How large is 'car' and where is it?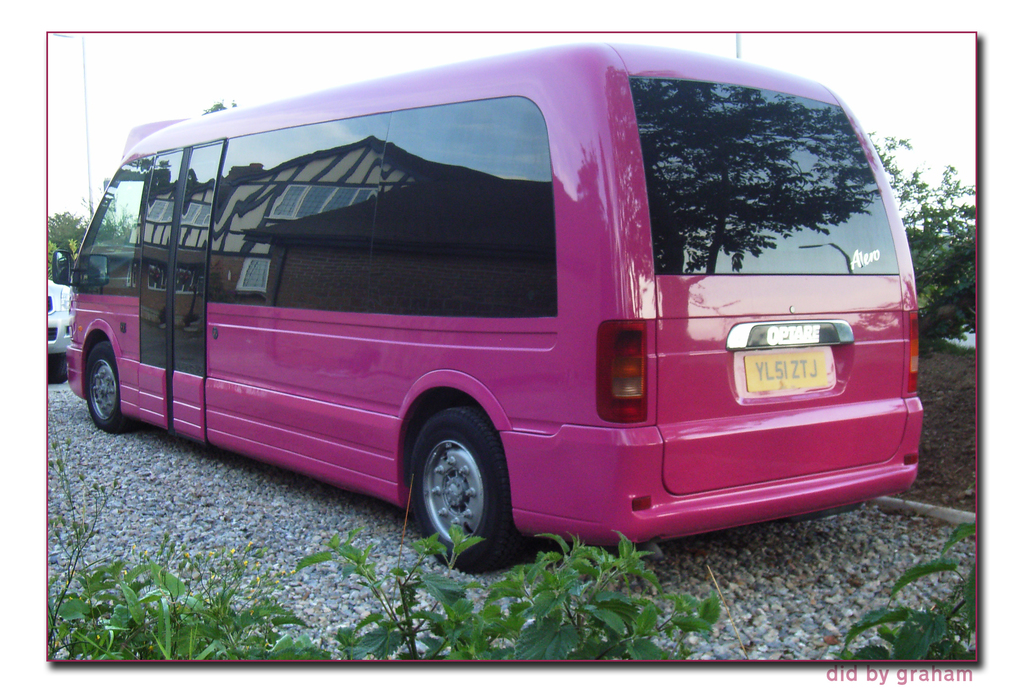
Bounding box: BBox(47, 280, 71, 380).
